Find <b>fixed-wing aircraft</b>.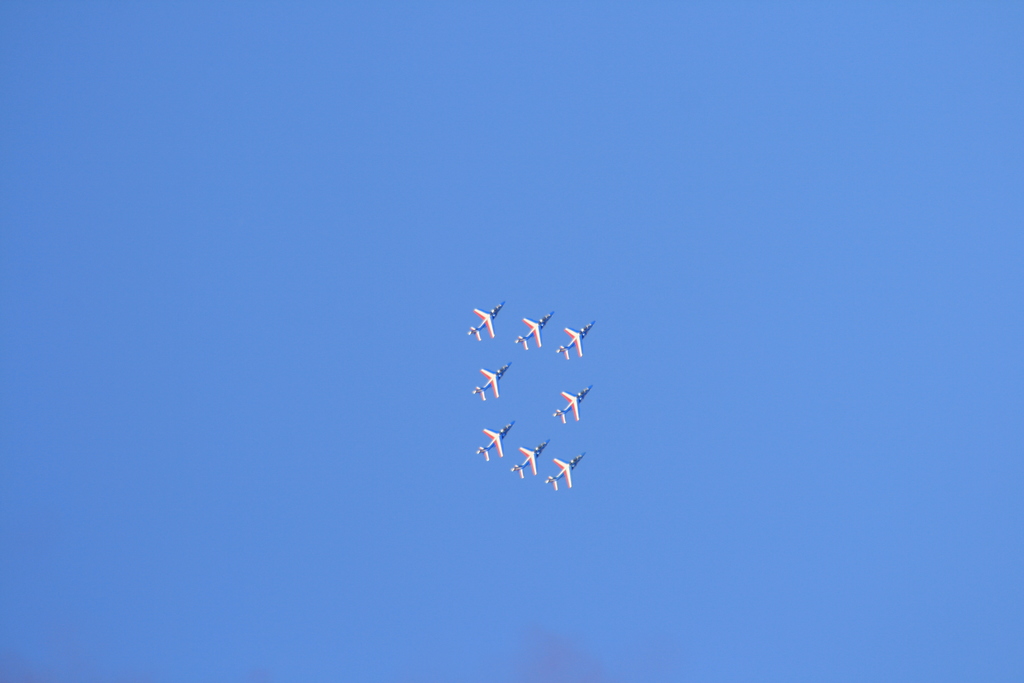
509 304 556 353.
